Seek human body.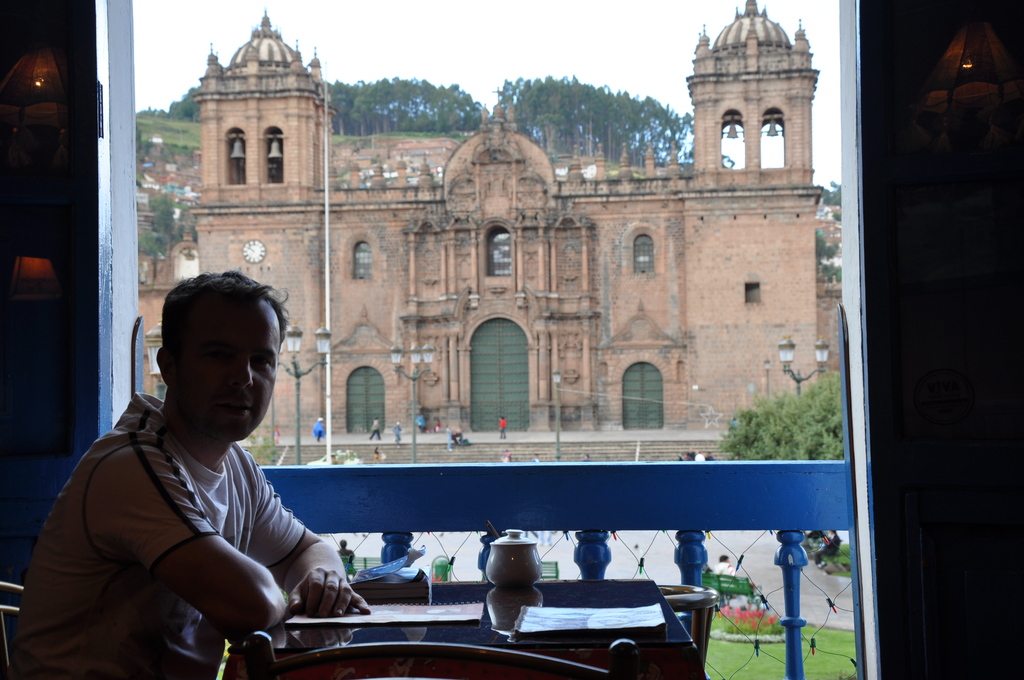
region(392, 422, 402, 446).
